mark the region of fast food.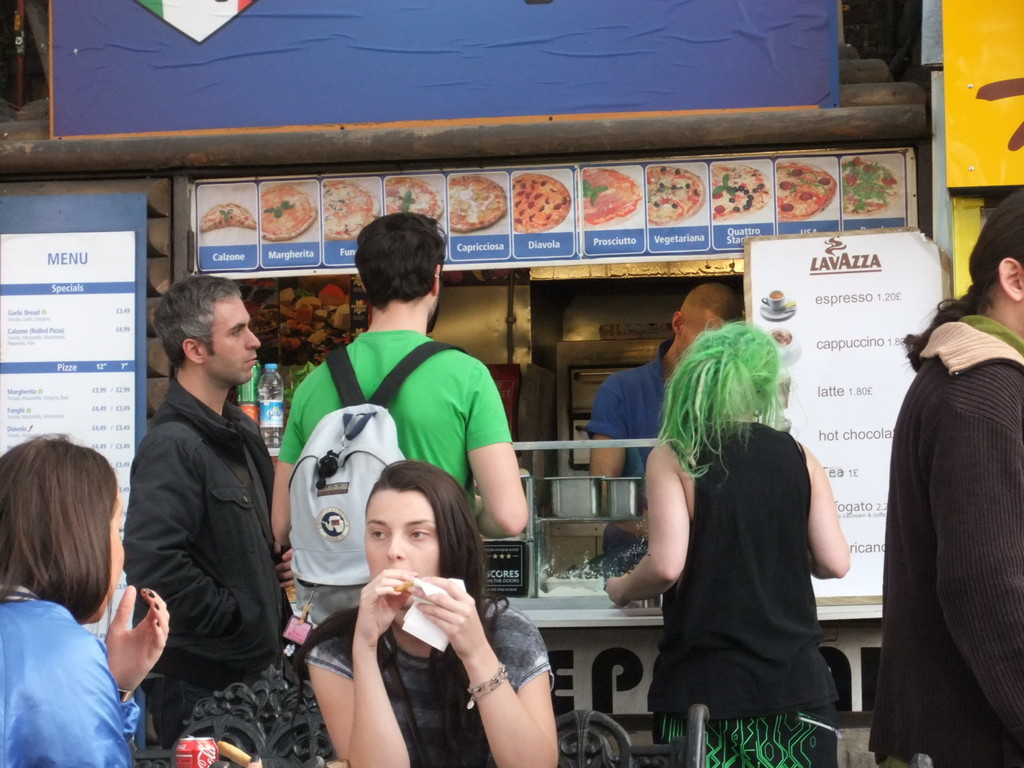
Region: 264,180,316,241.
